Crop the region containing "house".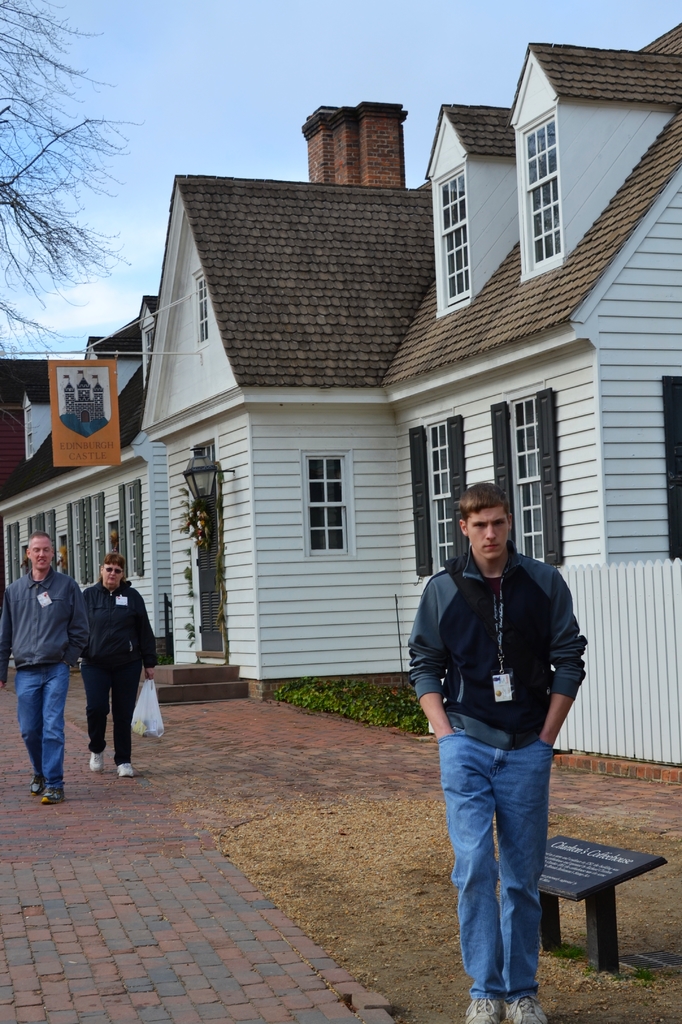
Crop region: 373 12 681 778.
